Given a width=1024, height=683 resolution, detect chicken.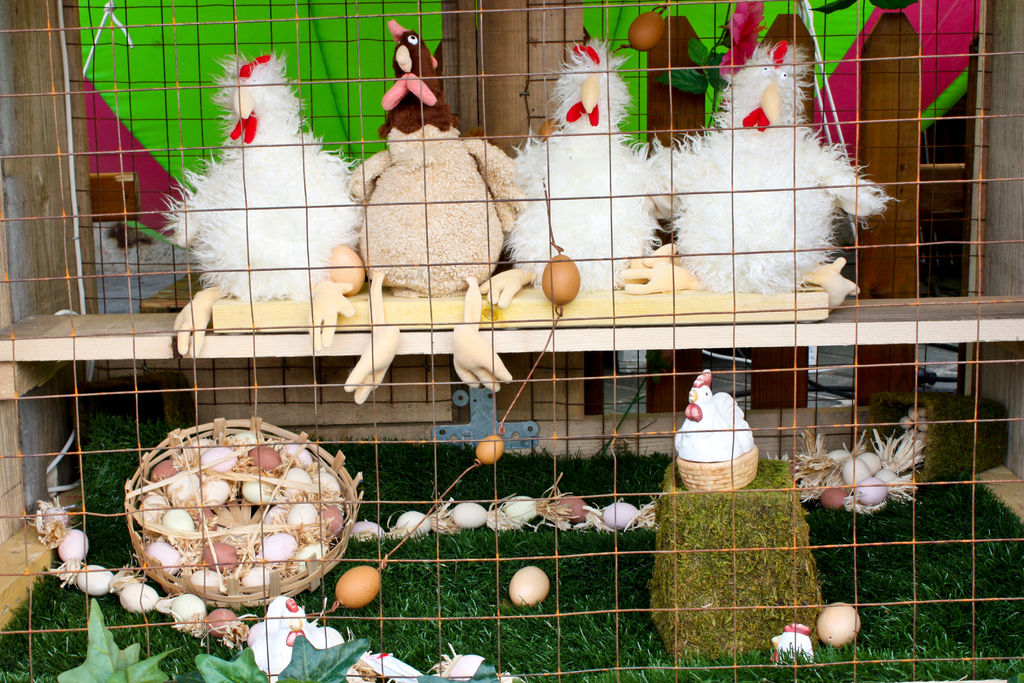
crop(668, 361, 764, 470).
